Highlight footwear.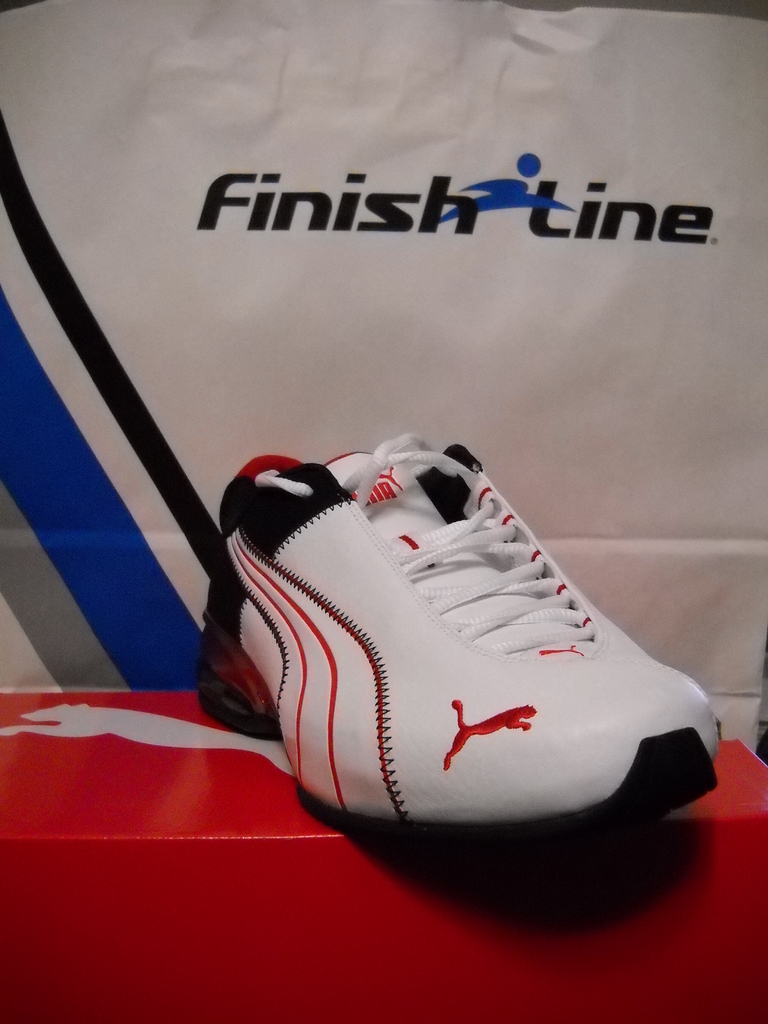
Highlighted region: [209,428,739,849].
